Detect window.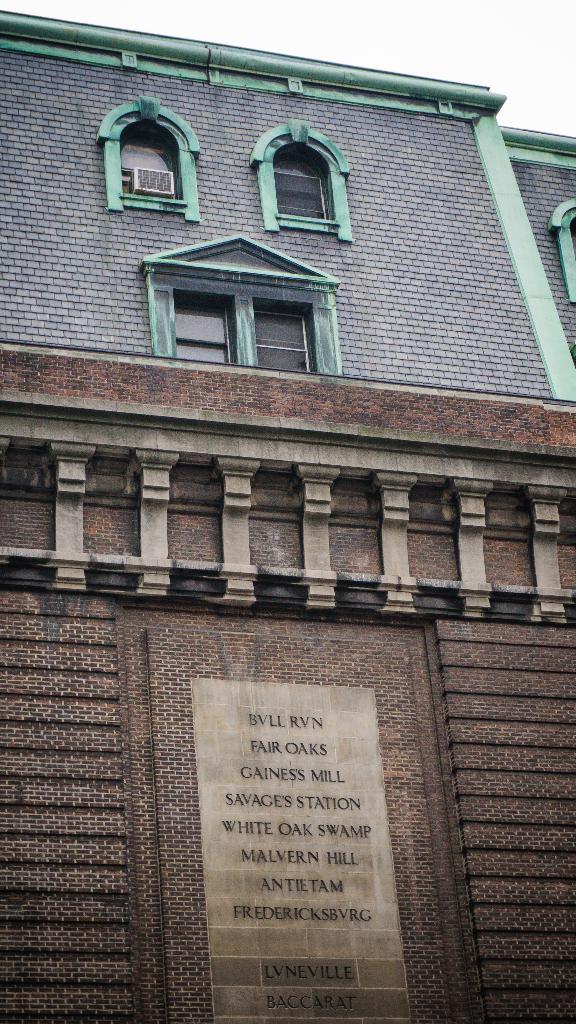
Detected at bbox=[113, 113, 184, 205].
